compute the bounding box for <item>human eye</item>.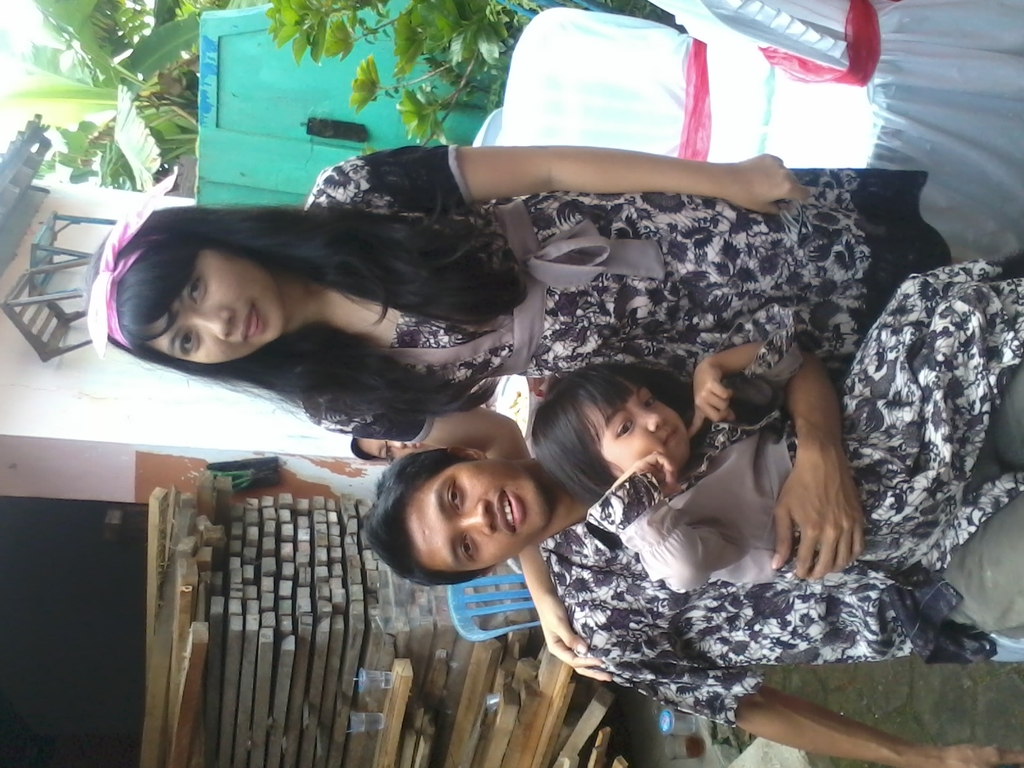
BBox(646, 398, 655, 412).
